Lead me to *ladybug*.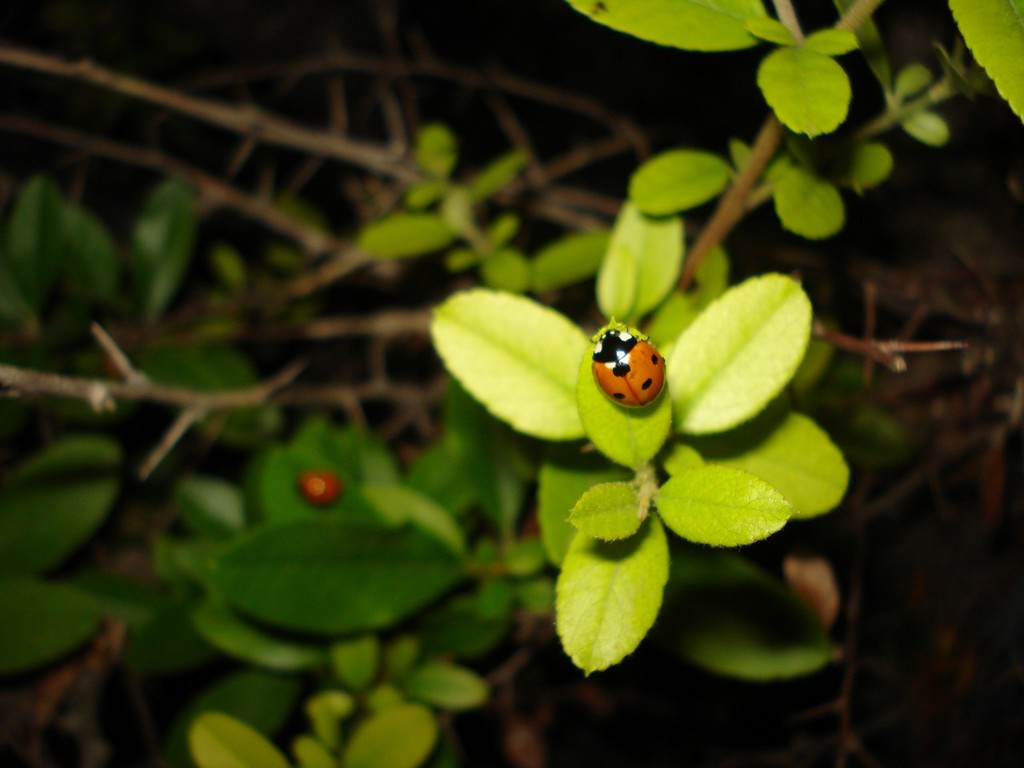
Lead to Rect(586, 313, 662, 410).
